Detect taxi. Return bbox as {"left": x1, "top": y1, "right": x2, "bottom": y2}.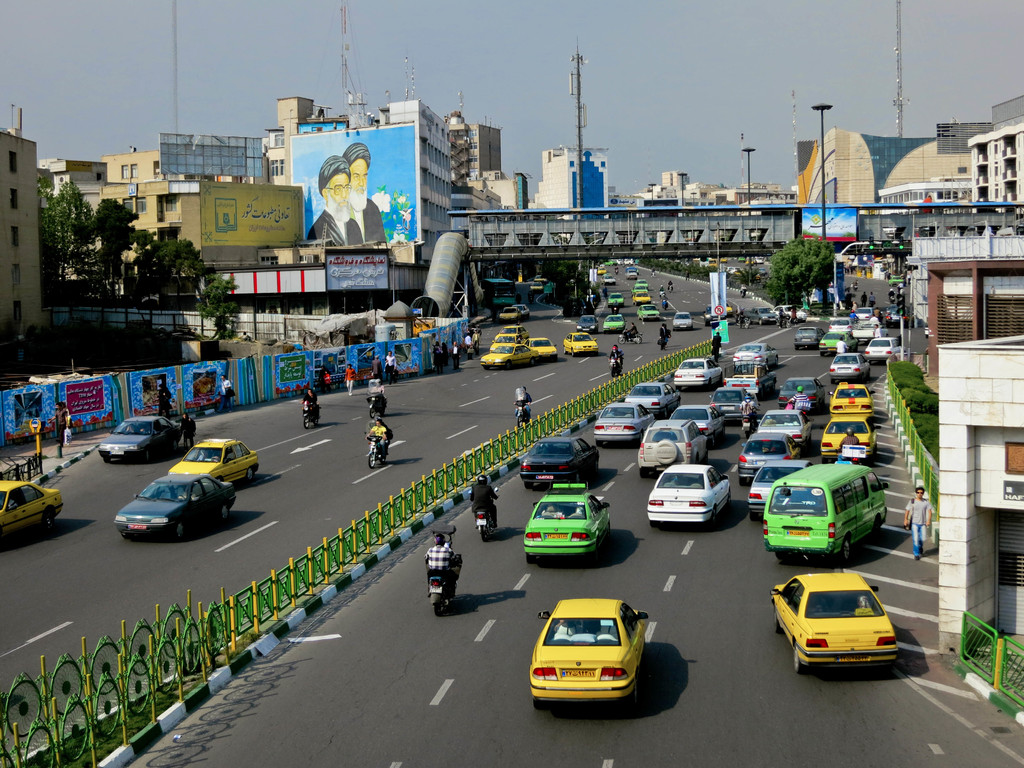
{"left": 631, "top": 289, "right": 651, "bottom": 310}.
